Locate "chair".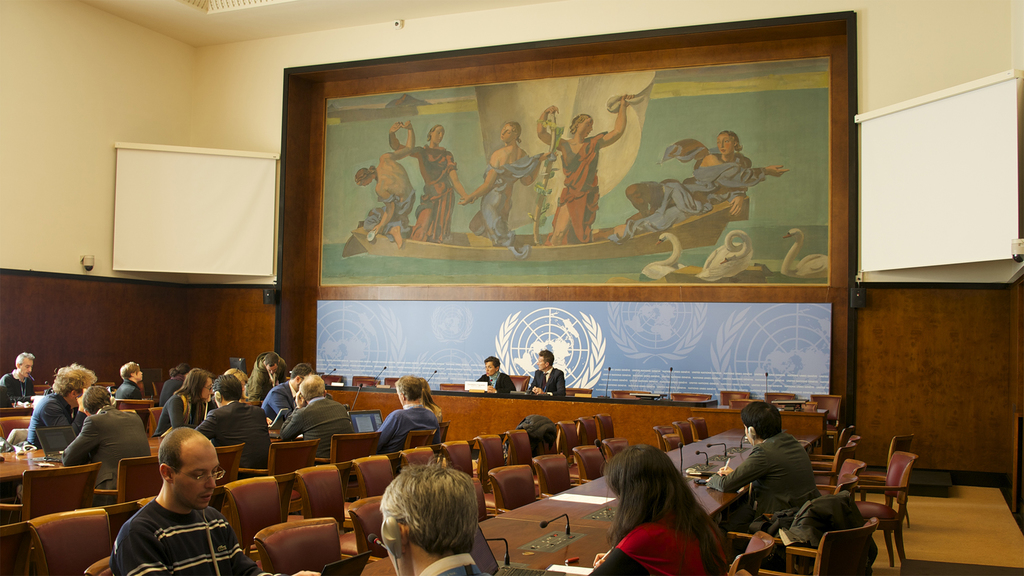
Bounding box: bbox(682, 419, 696, 445).
